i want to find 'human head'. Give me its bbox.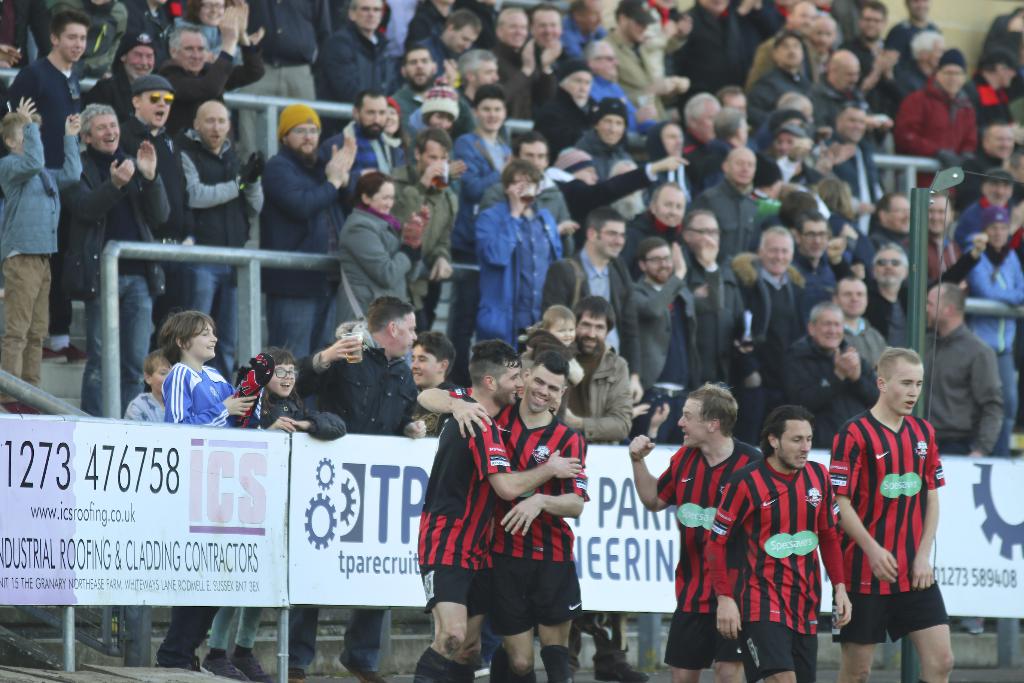
x1=861 y1=3 x2=895 y2=44.
